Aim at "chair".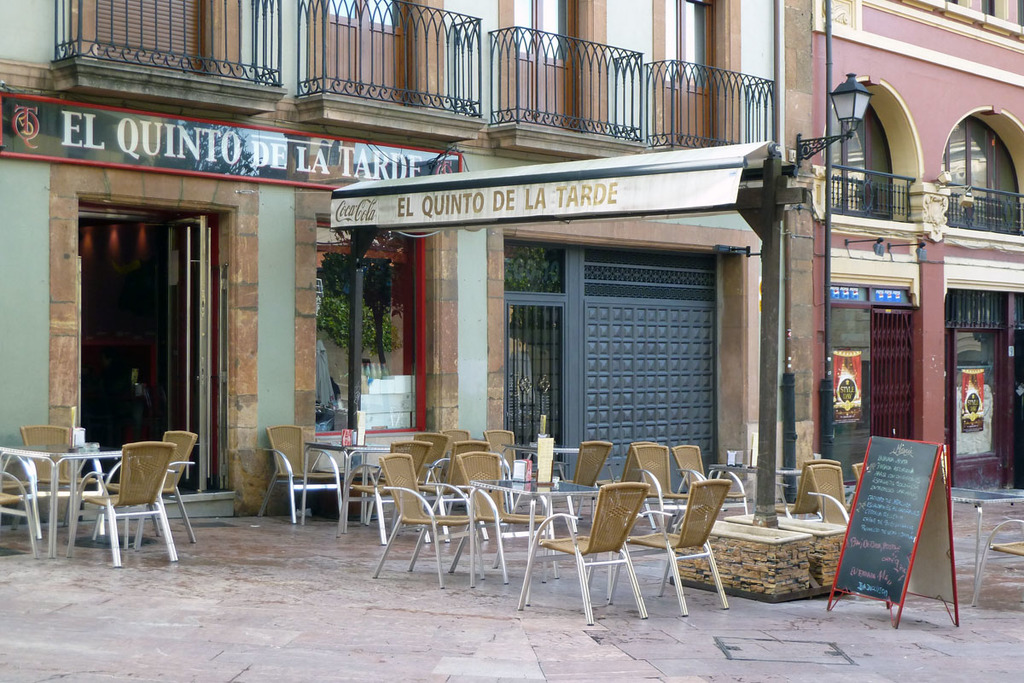
Aimed at {"left": 256, "top": 423, "right": 342, "bottom": 525}.
